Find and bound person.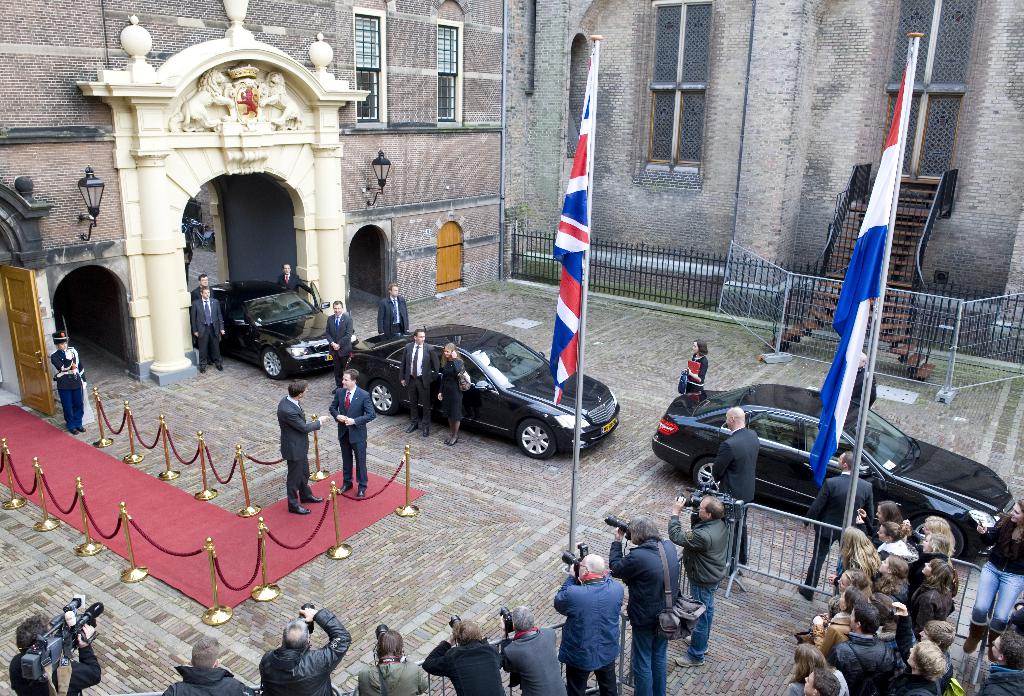
Bound: l=606, t=518, r=680, b=695.
